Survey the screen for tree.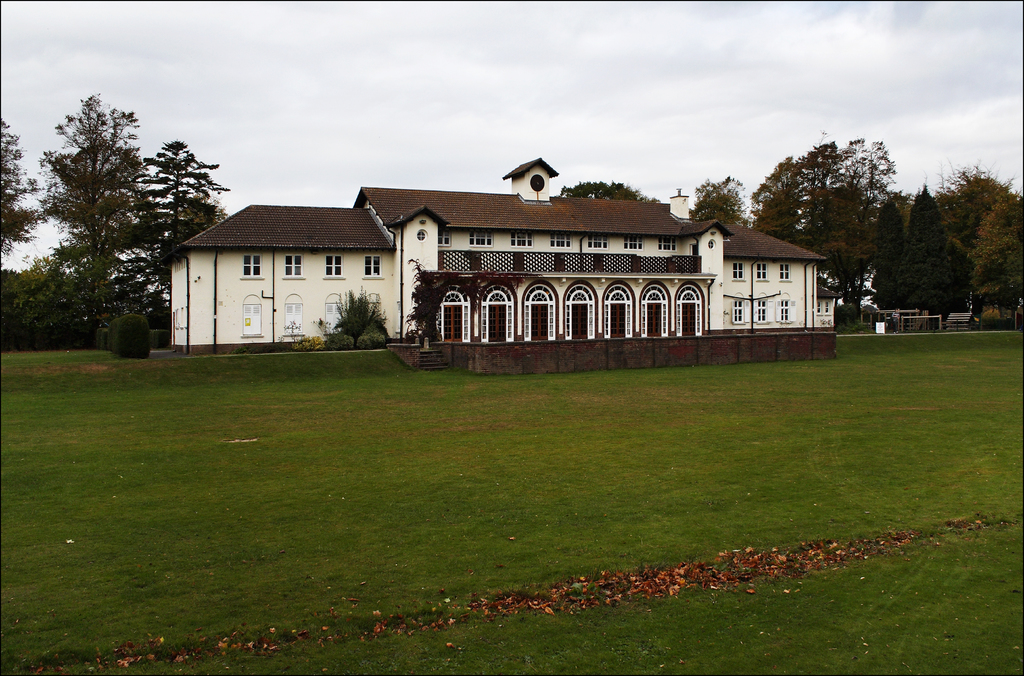
Survey found: locate(36, 88, 143, 335).
